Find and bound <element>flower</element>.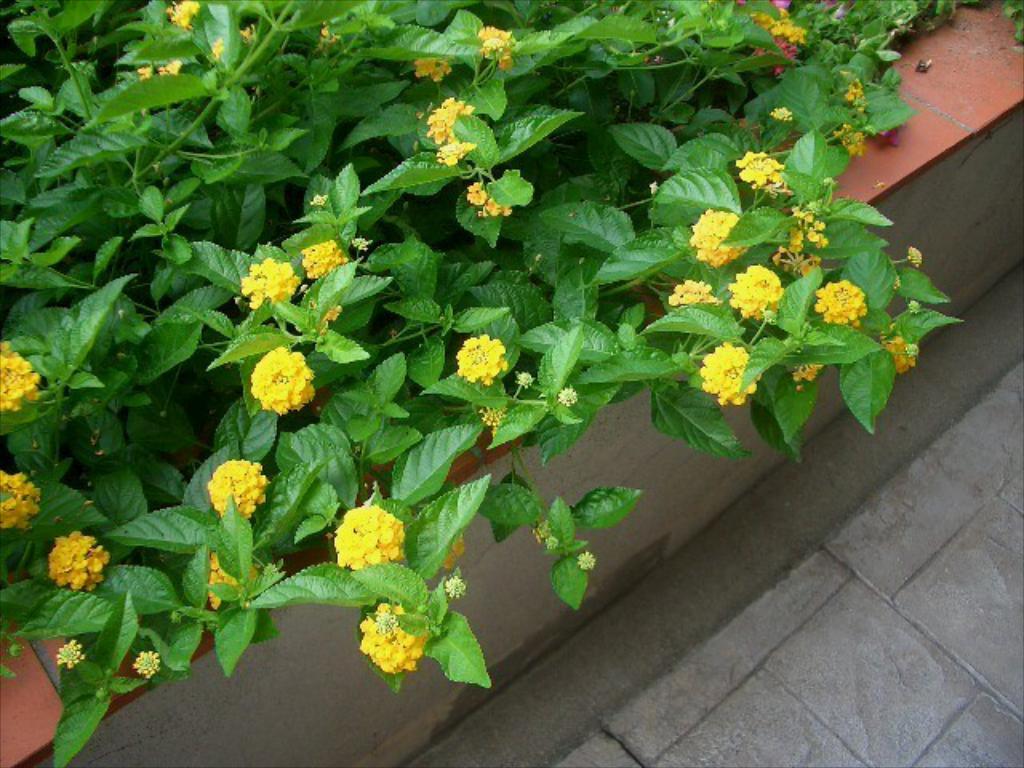
Bound: box=[736, 154, 798, 202].
